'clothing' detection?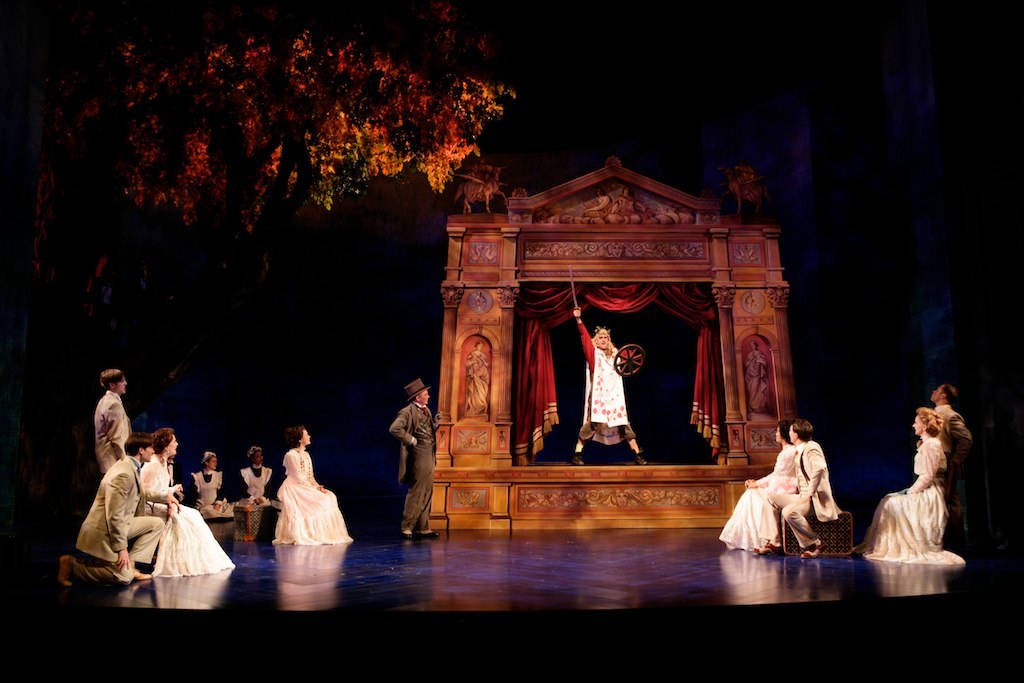
(left=389, top=400, right=441, bottom=540)
